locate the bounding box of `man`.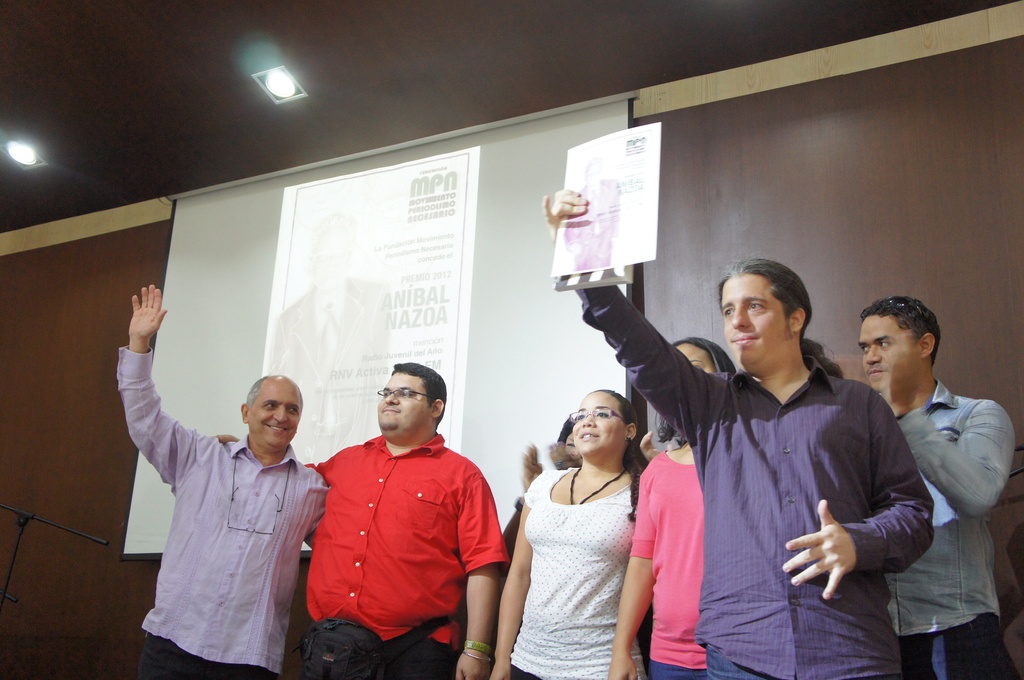
Bounding box: x1=856 y1=293 x2=1022 y2=677.
